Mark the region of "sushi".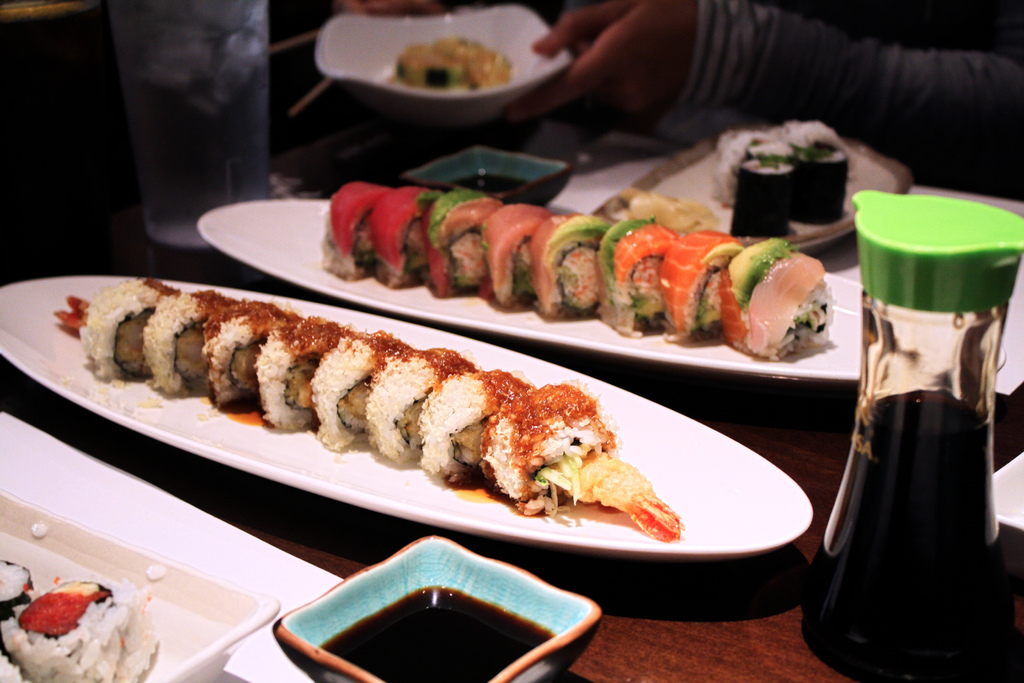
Region: select_region(6, 585, 139, 680).
